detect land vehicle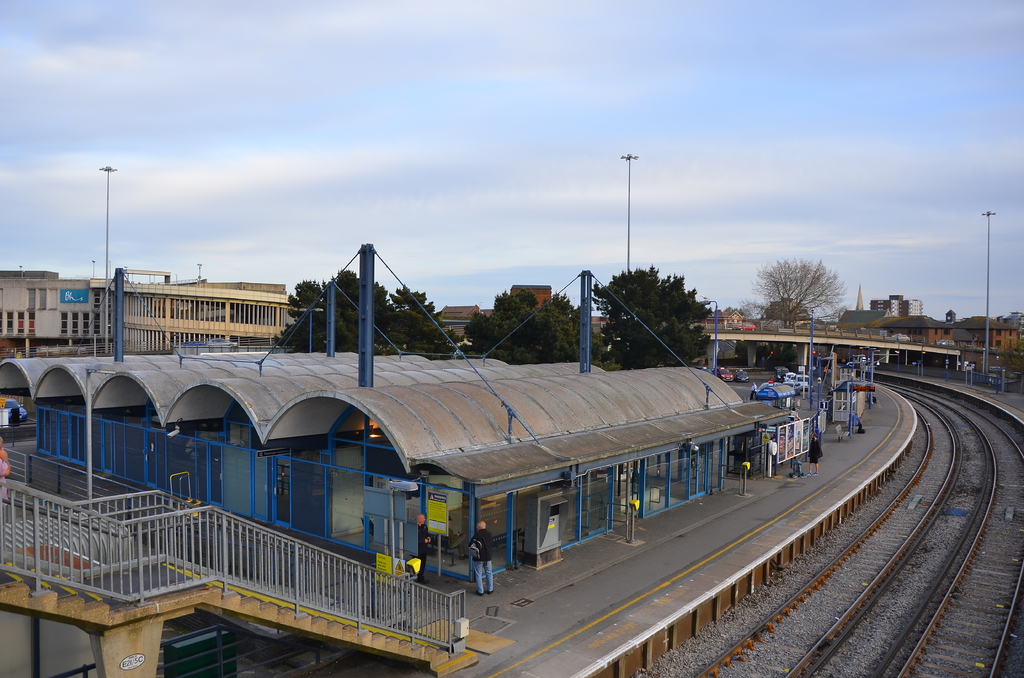
x1=735, y1=371, x2=745, y2=378
